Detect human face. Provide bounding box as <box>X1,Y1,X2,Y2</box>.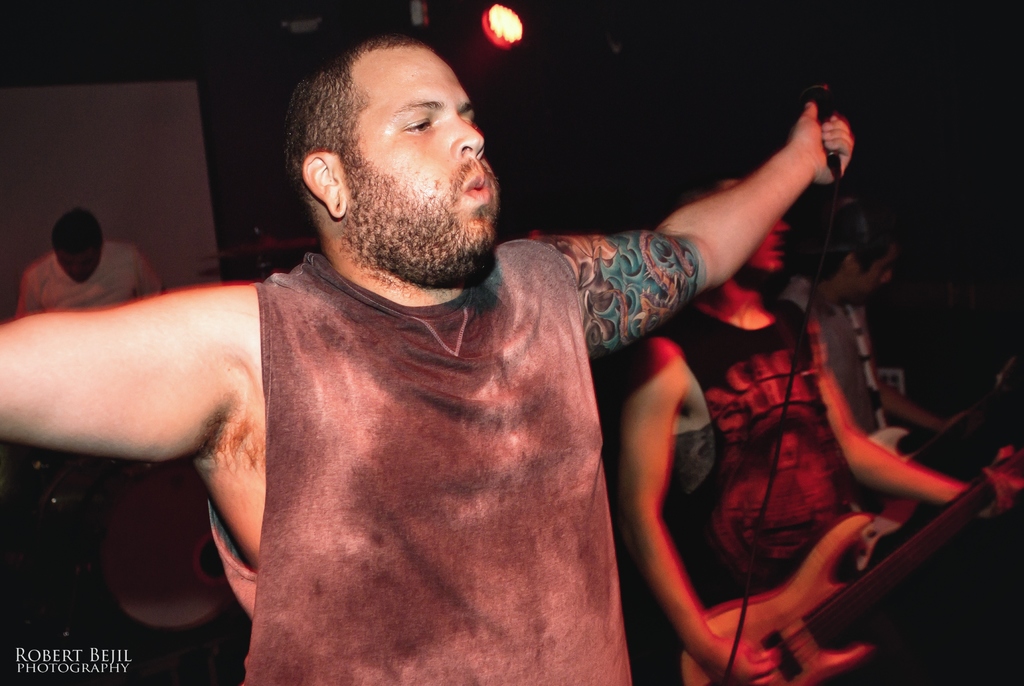
<box>852,248,902,304</box>.
